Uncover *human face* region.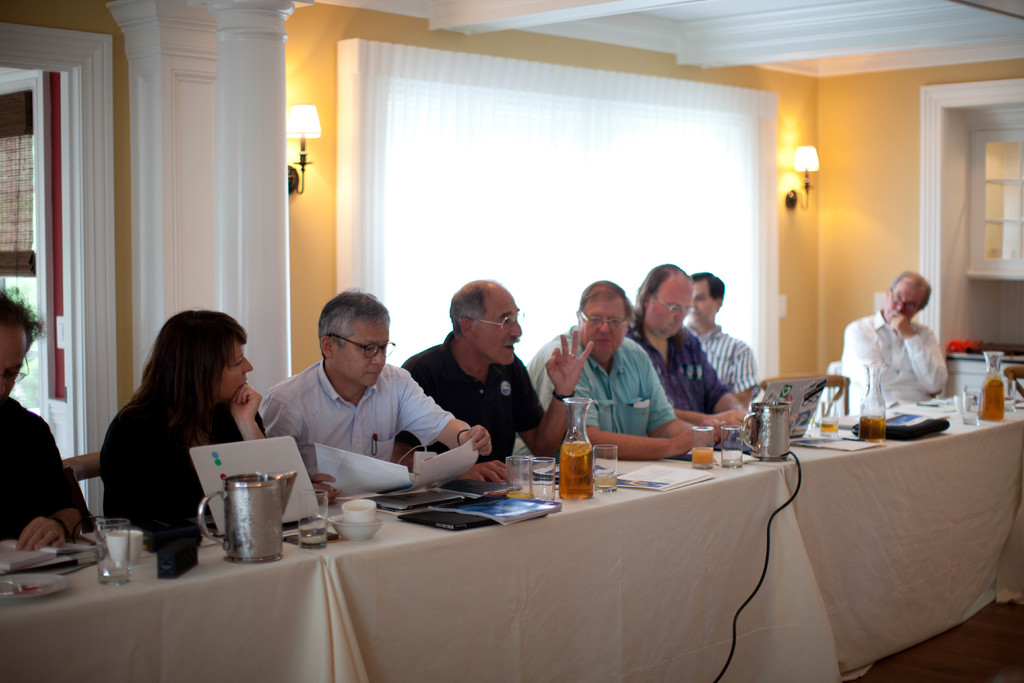
Uncovered: box=[465, 299, 520, 361].
